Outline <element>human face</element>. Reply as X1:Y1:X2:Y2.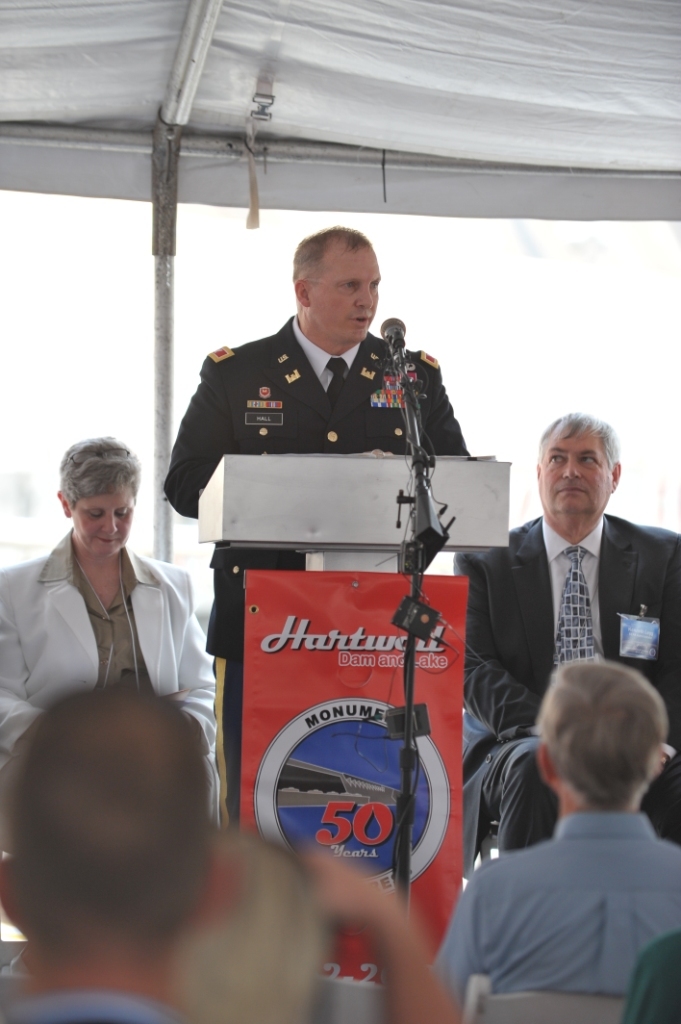
303:242:381:338.
